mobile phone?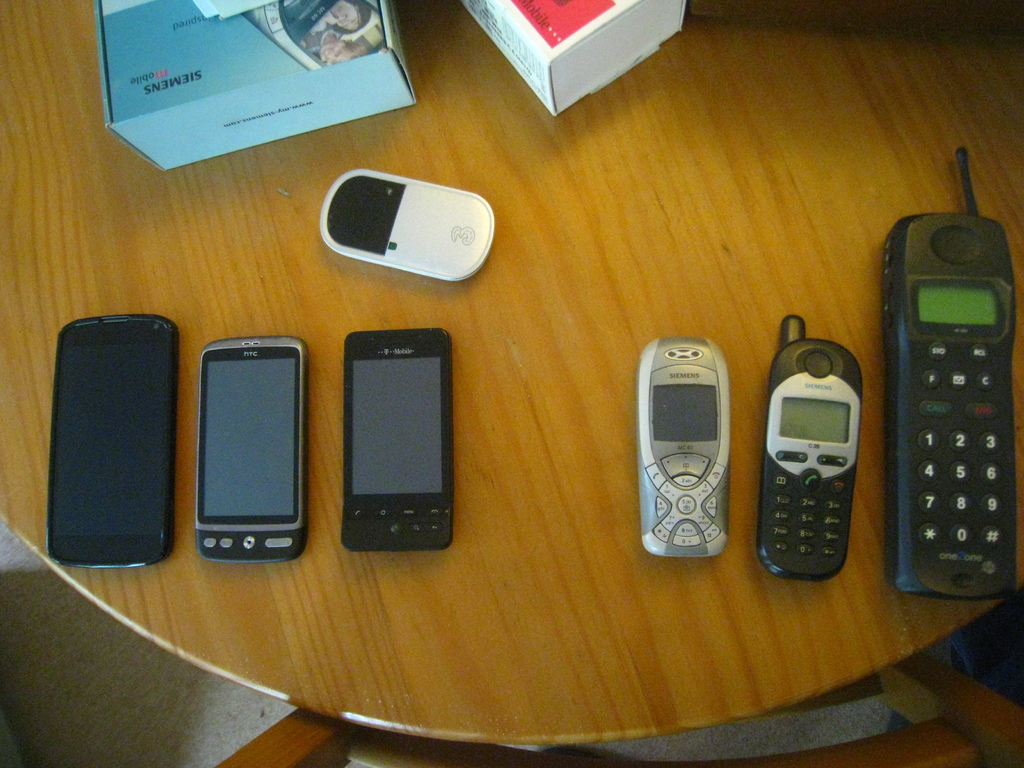
x1=338 y1=328 x2=456 y2=553
